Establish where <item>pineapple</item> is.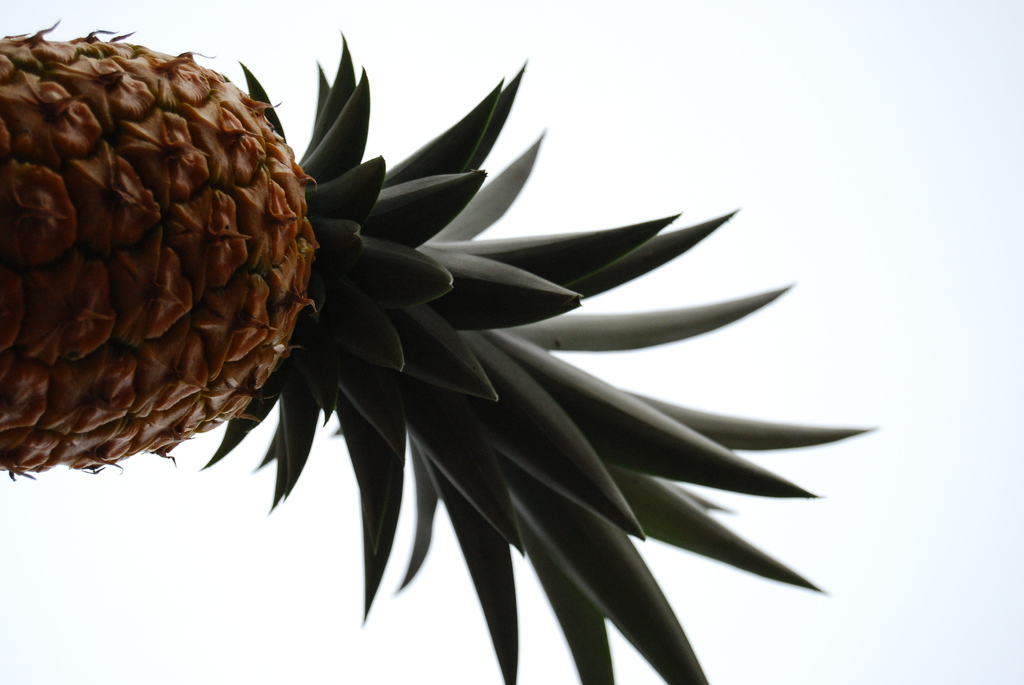
Established at [0,17,872,684].
